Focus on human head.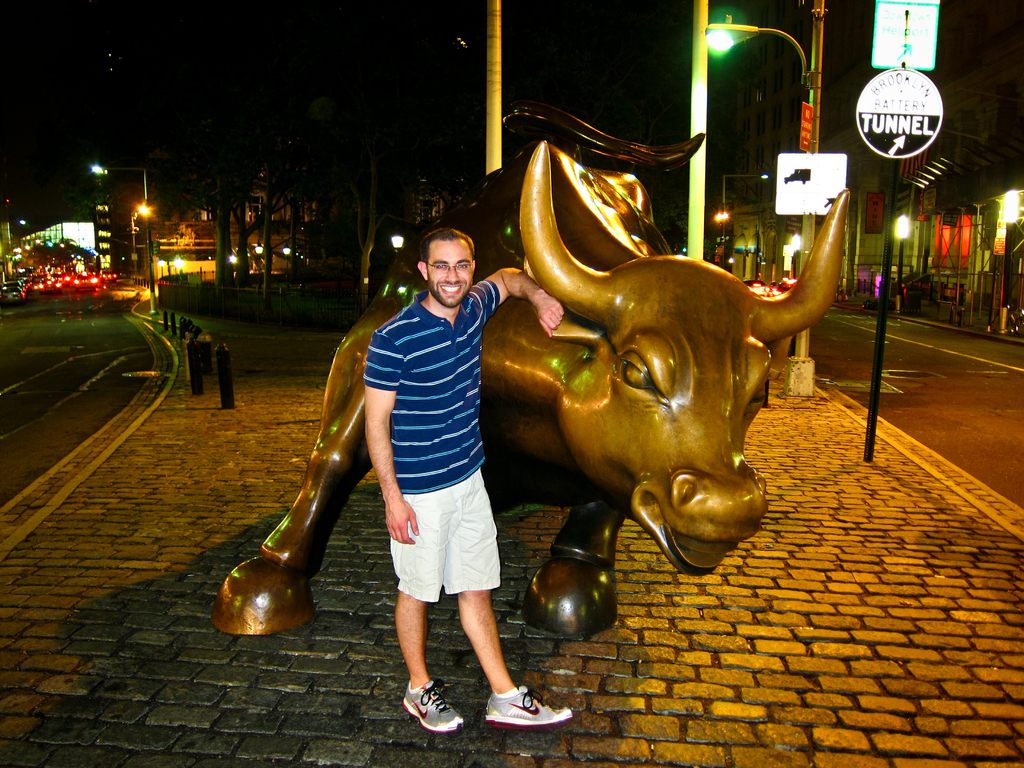
Focused at pyautogui.locateOnScreen(419, 225, 477, 305).
